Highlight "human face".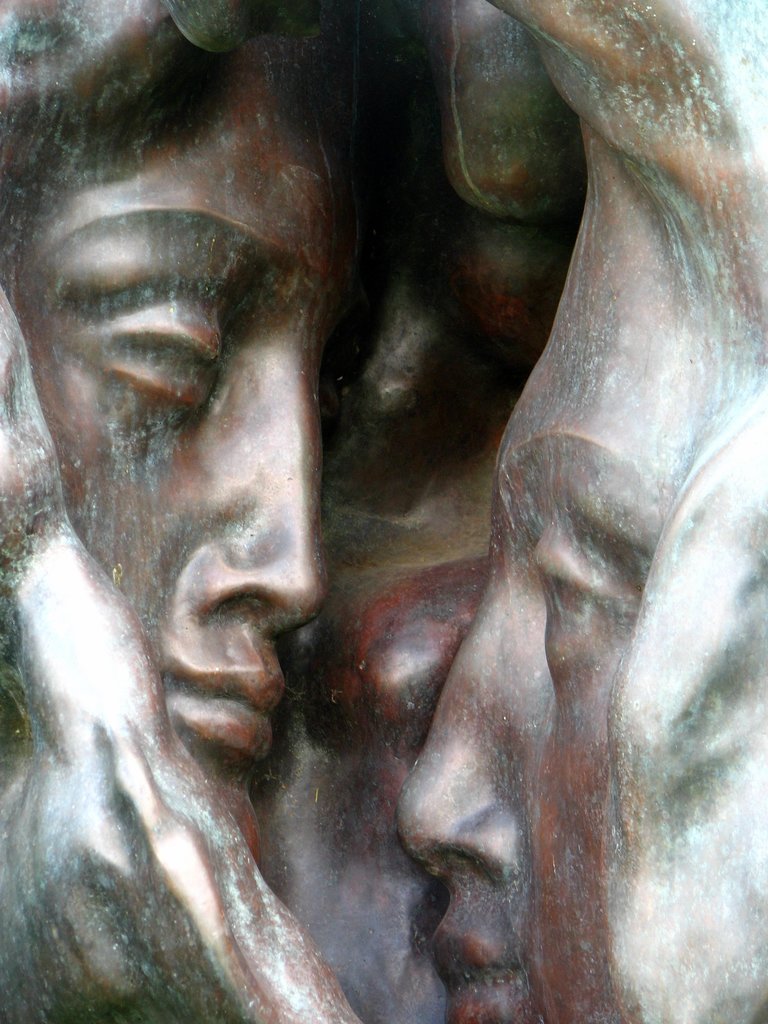
Highlighted region: <bbox>397, 234, 628, 1023</bbox>.
